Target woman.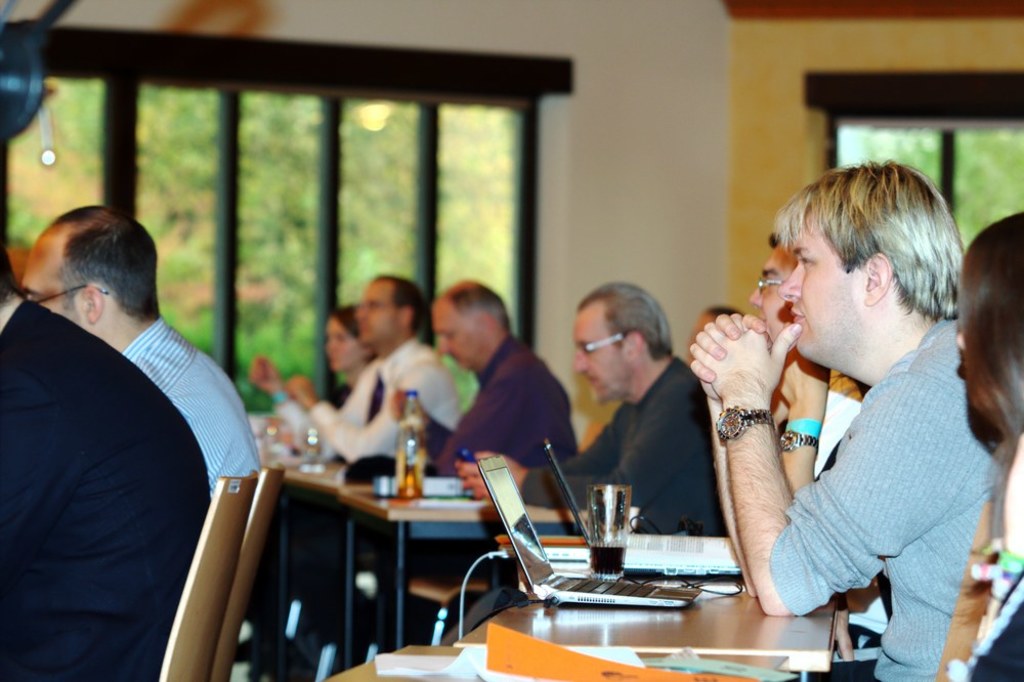
Target region: bbox=(298, 296, 374, 408).
